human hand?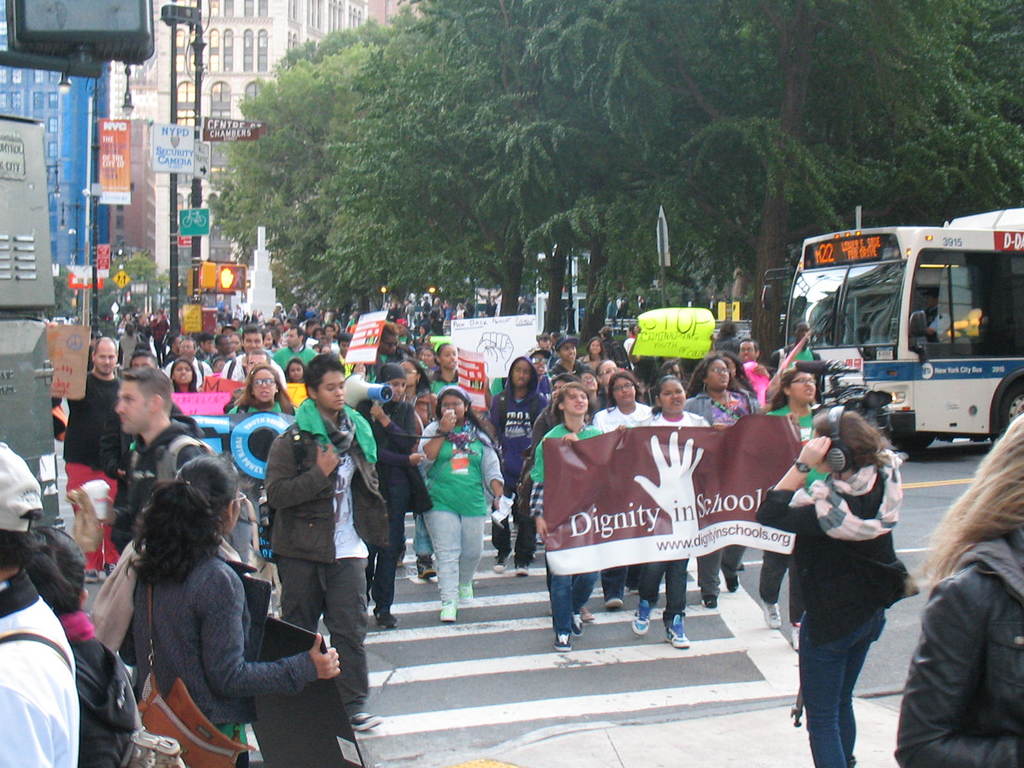
Rect(95, 494, 116, 524)
